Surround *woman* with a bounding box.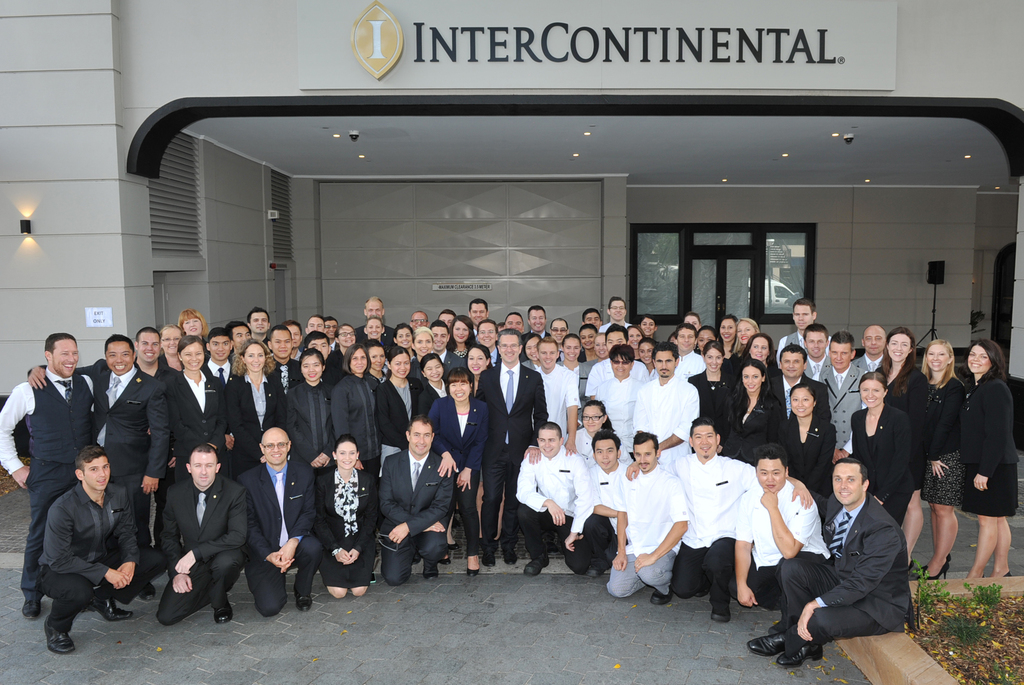
(x1=695, y1=326, x2=720, y2=353).
